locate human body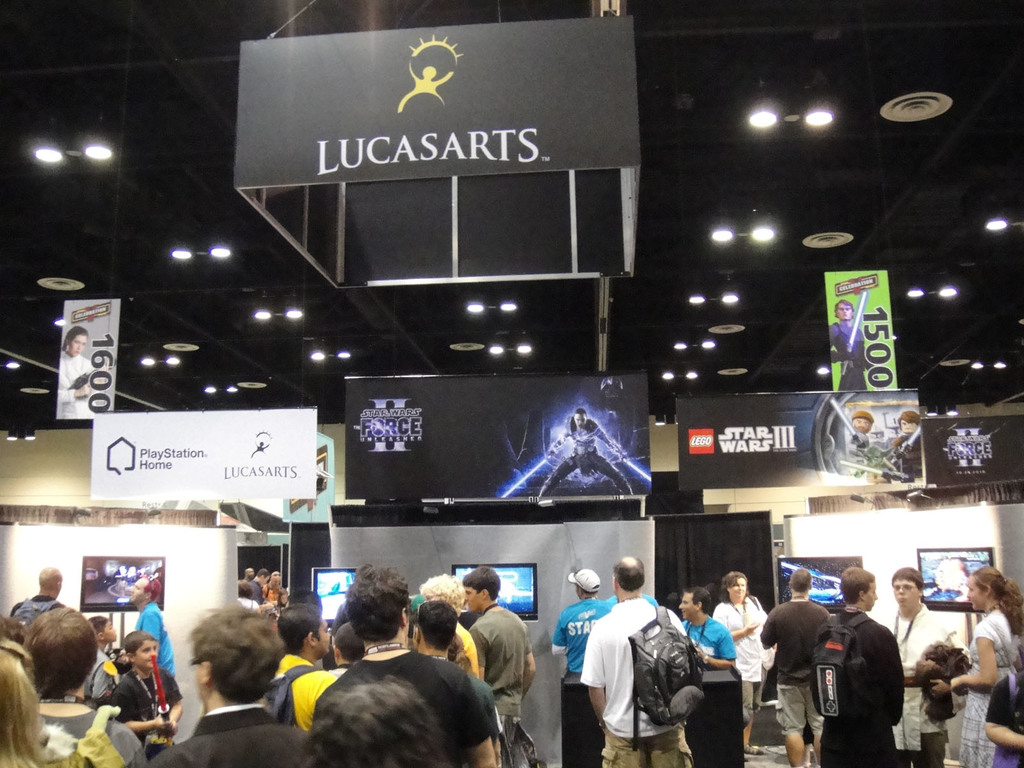
x1=534, y1=417, x2=636, y2=496
